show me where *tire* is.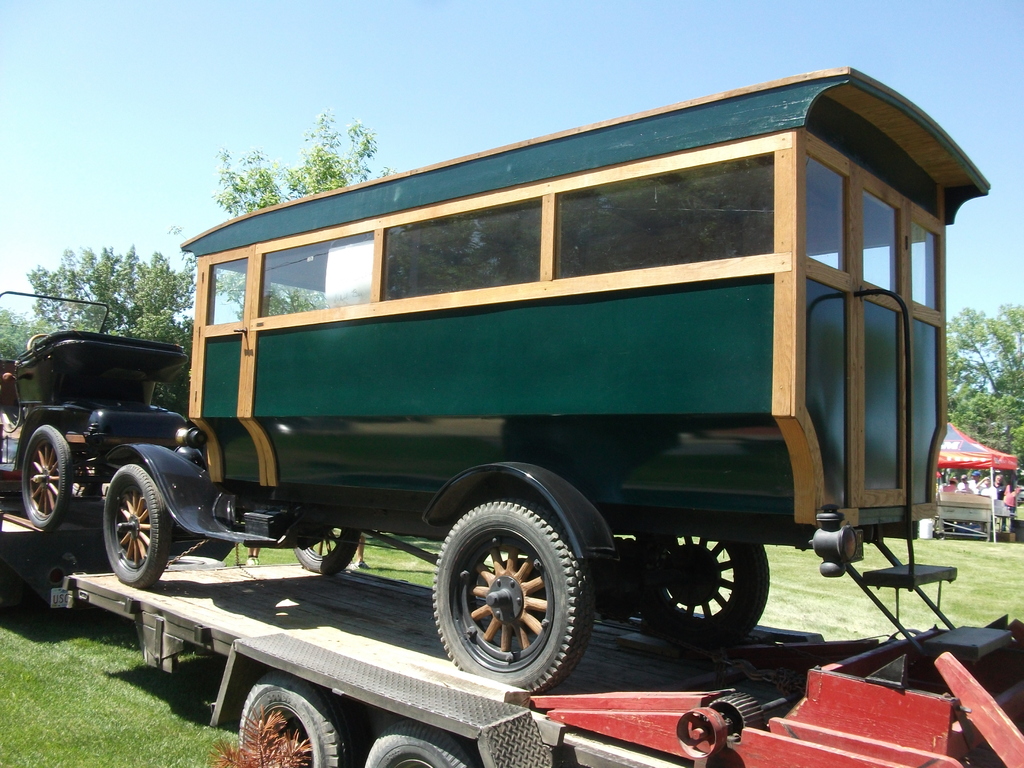
*tire* is at <bbox>22, 419, 71, 525</bbox>.
